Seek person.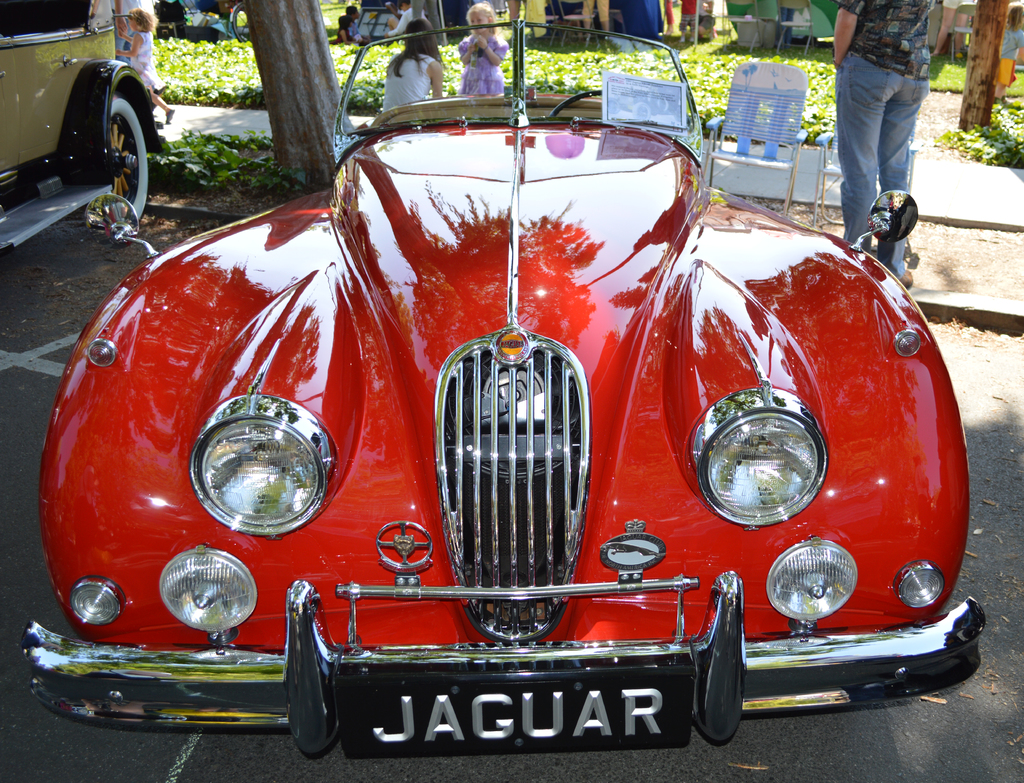
(left=107, top=0, right=142, bottom=65).
